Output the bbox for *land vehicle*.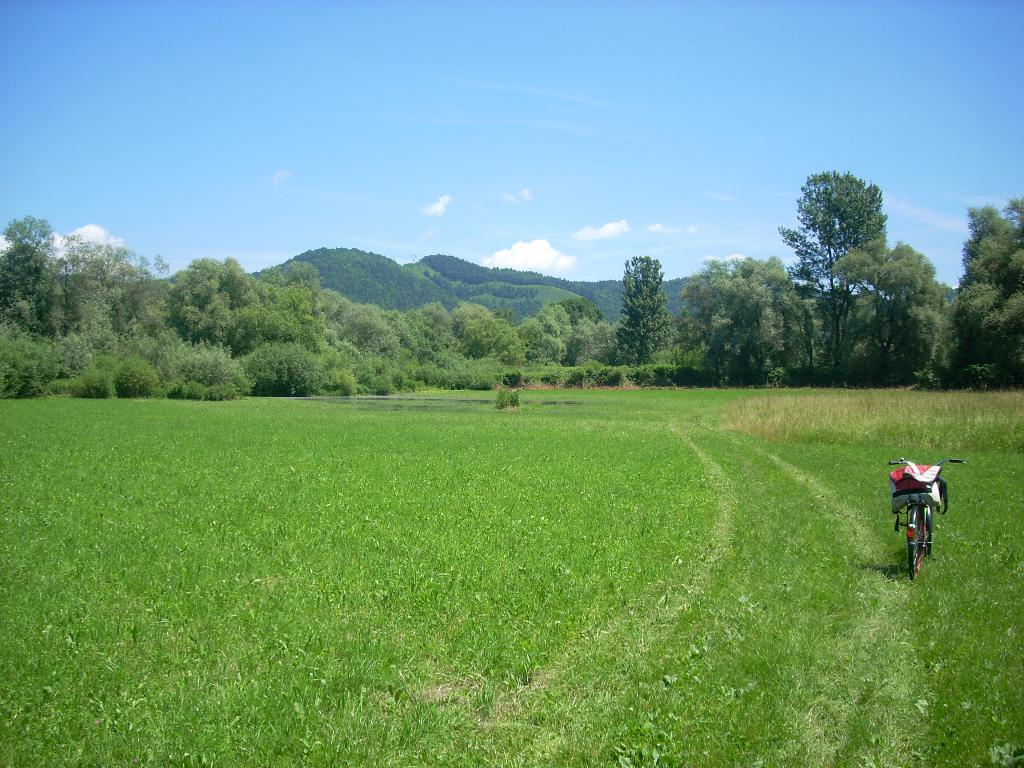
bbox=[884, 458, 961, 575].
